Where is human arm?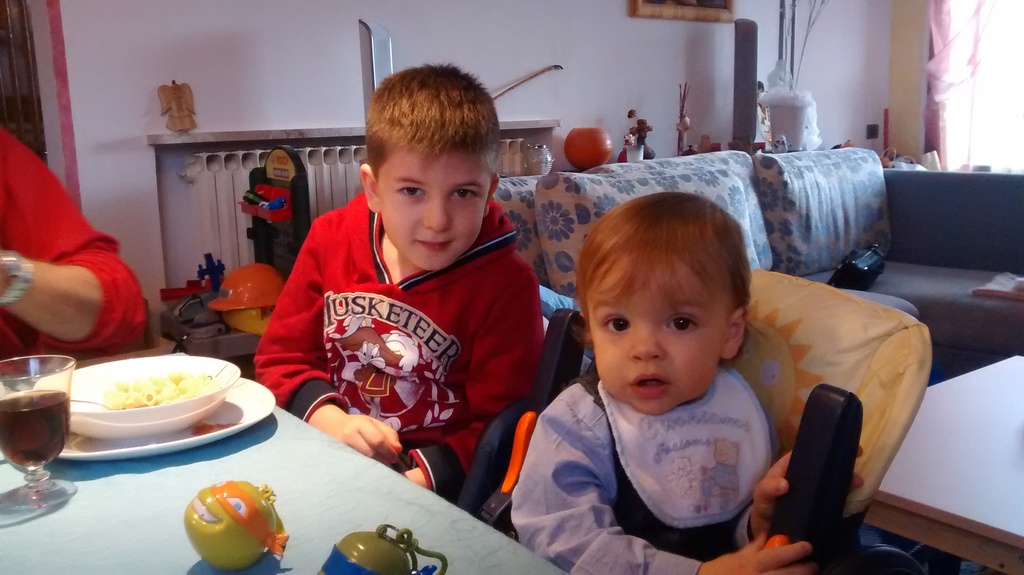
box=[728, 446, 865, 547].
